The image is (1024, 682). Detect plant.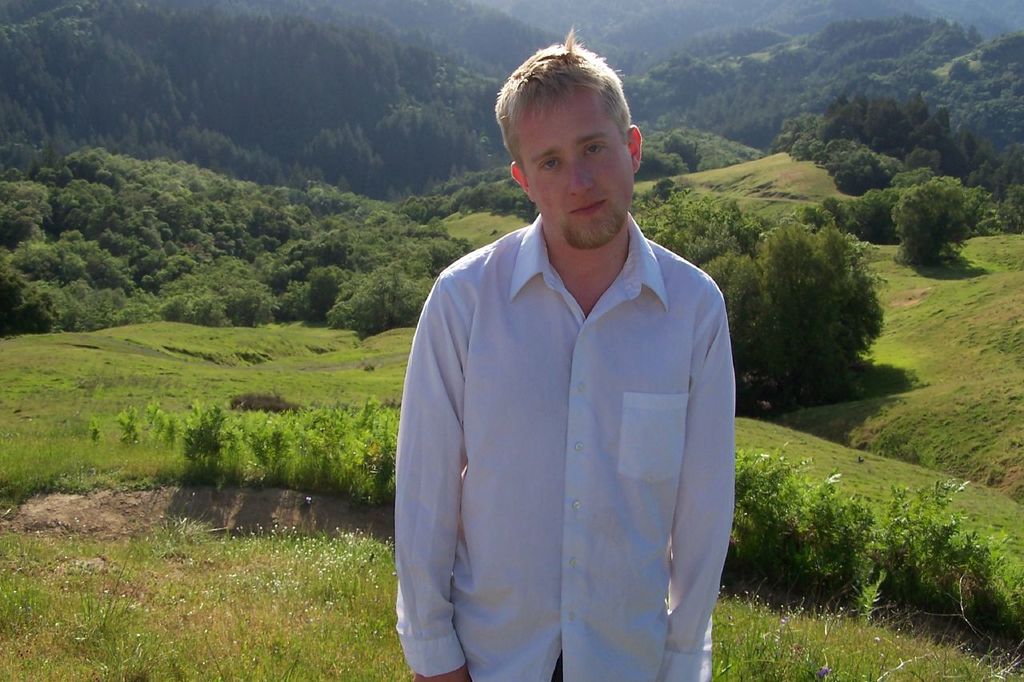
Detection: crop(861, 489, 1023, 640).
